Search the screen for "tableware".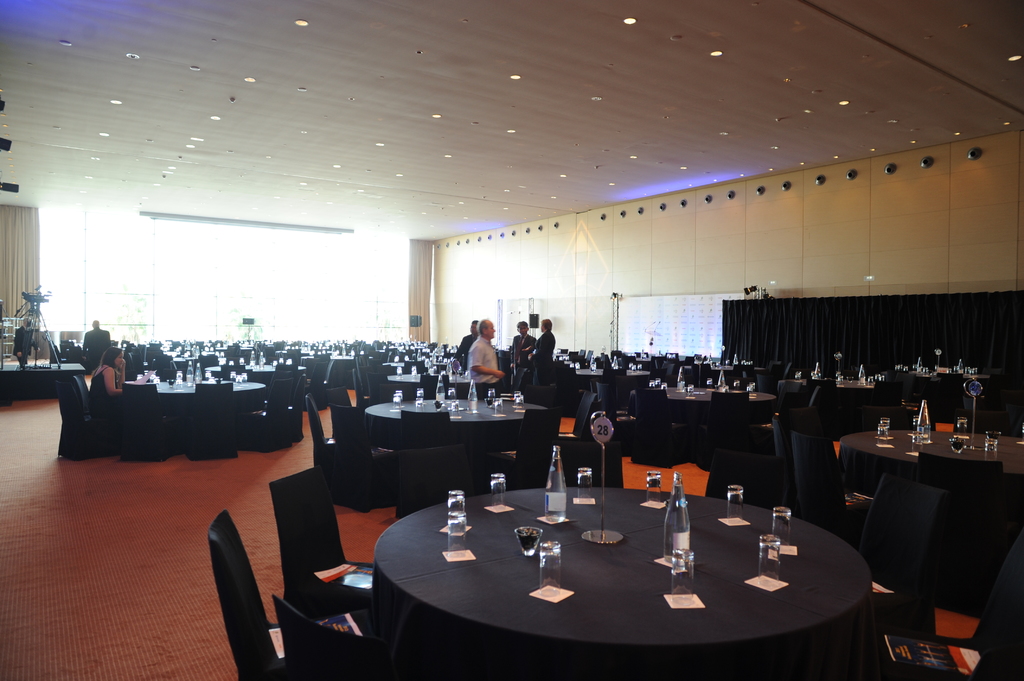
Found at <bbox>644, 469, 662, 509</bbox>.
